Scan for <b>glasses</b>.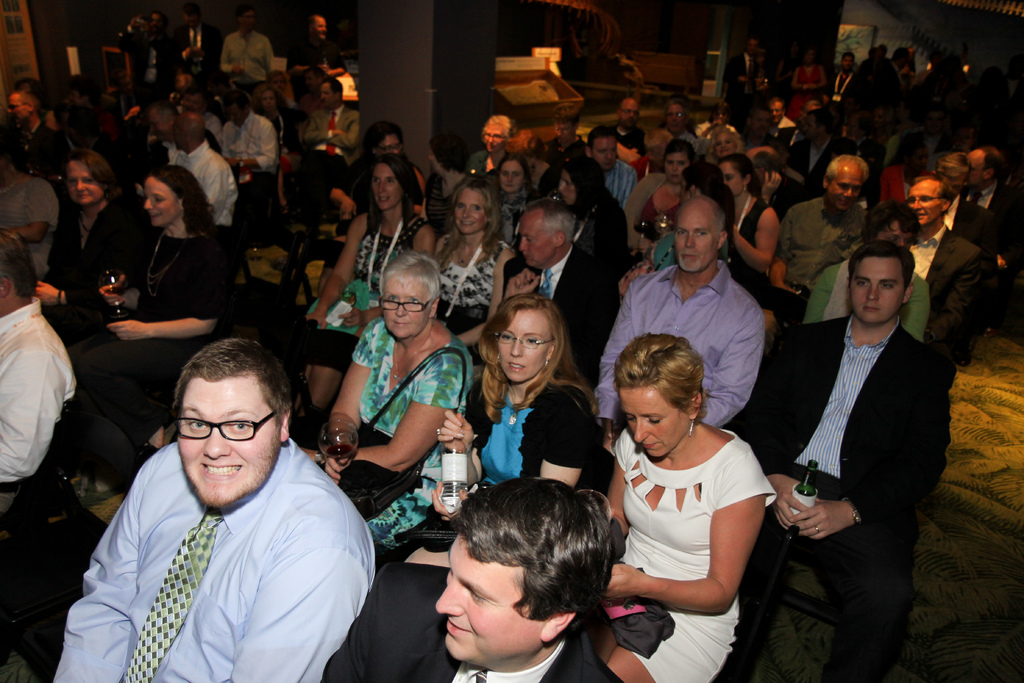
Scan result: locate(618, 107, 643, 115).
